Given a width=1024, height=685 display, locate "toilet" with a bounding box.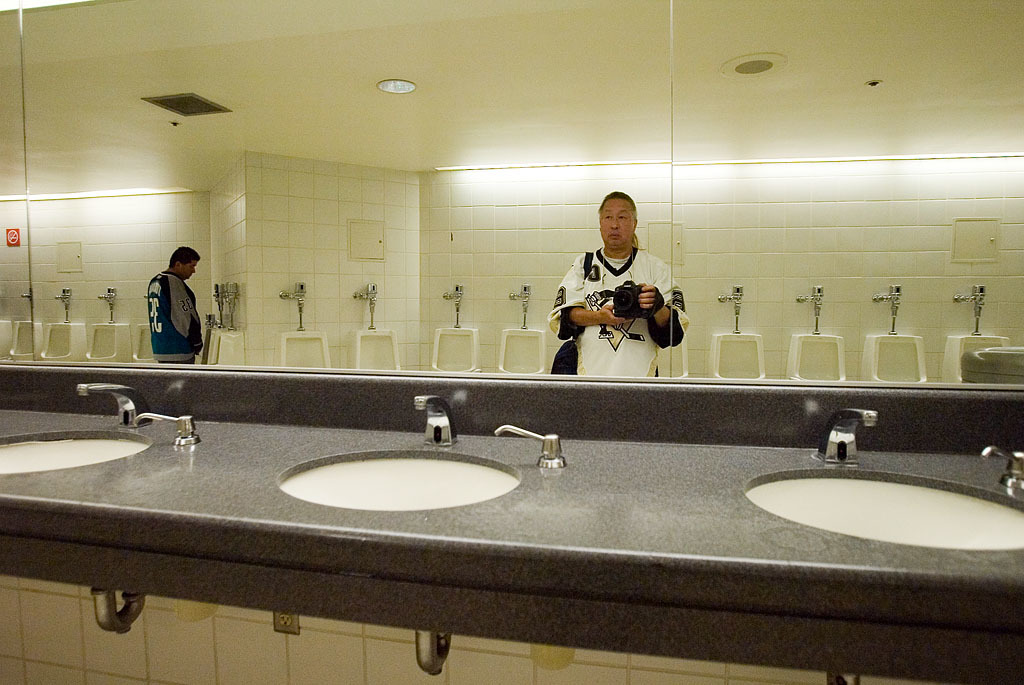
Located: bbox=[0, 314, 21, 352].
